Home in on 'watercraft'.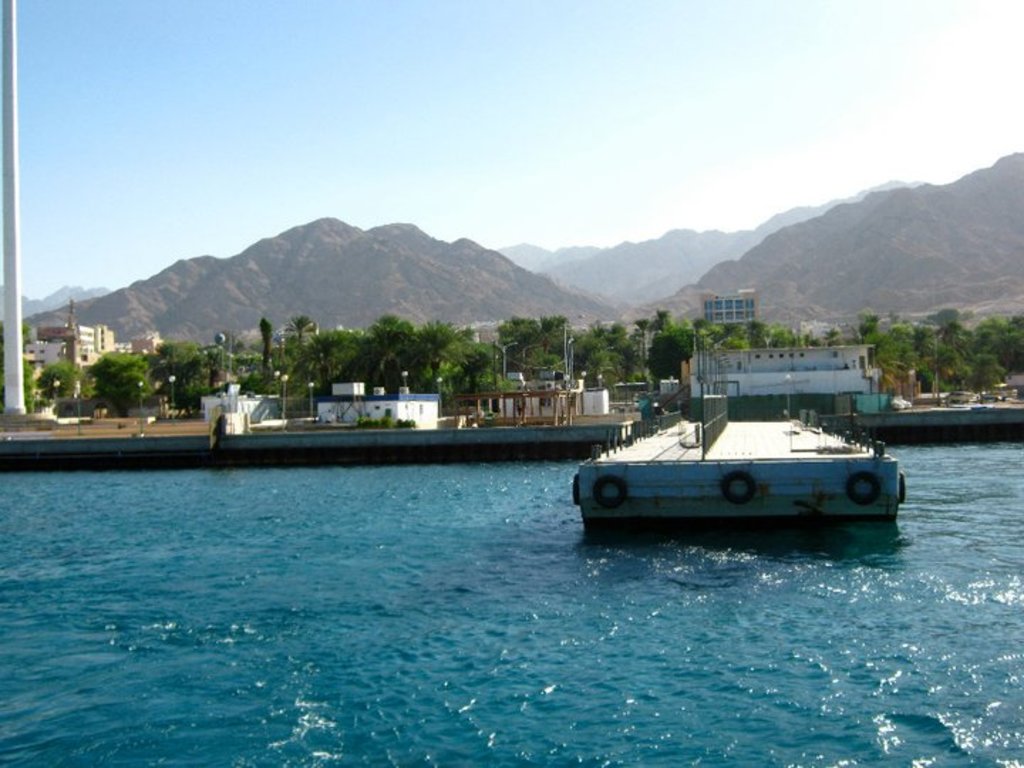
Homed in at [x1=593, y1=401, x2=905, y2=542].
